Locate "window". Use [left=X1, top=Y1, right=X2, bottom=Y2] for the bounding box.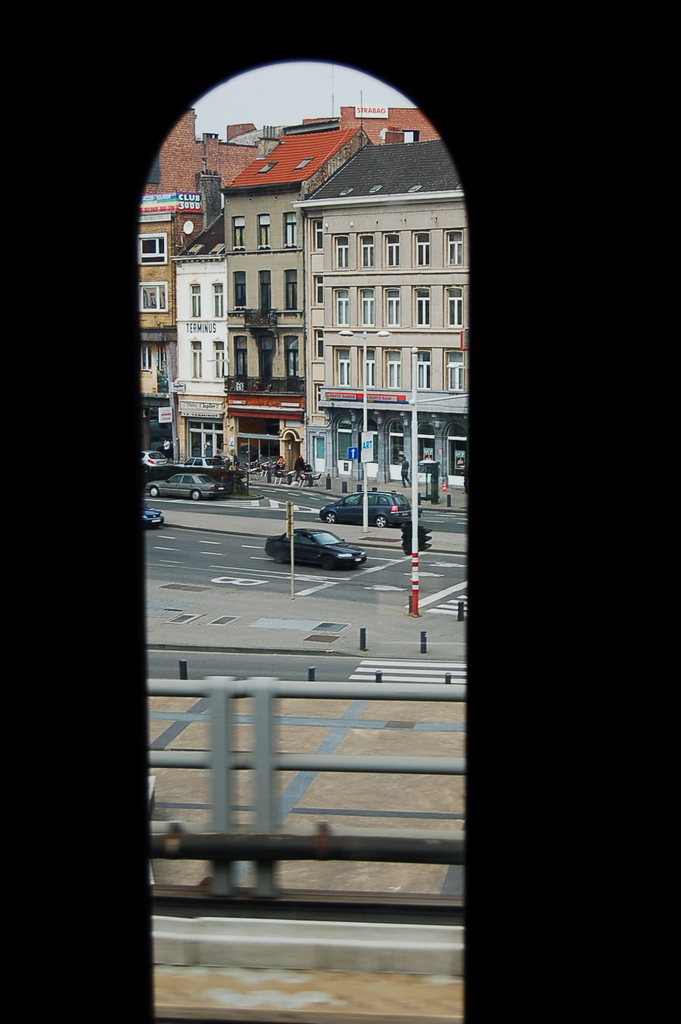
[left=138, top=347, right=156, bottom=369].
